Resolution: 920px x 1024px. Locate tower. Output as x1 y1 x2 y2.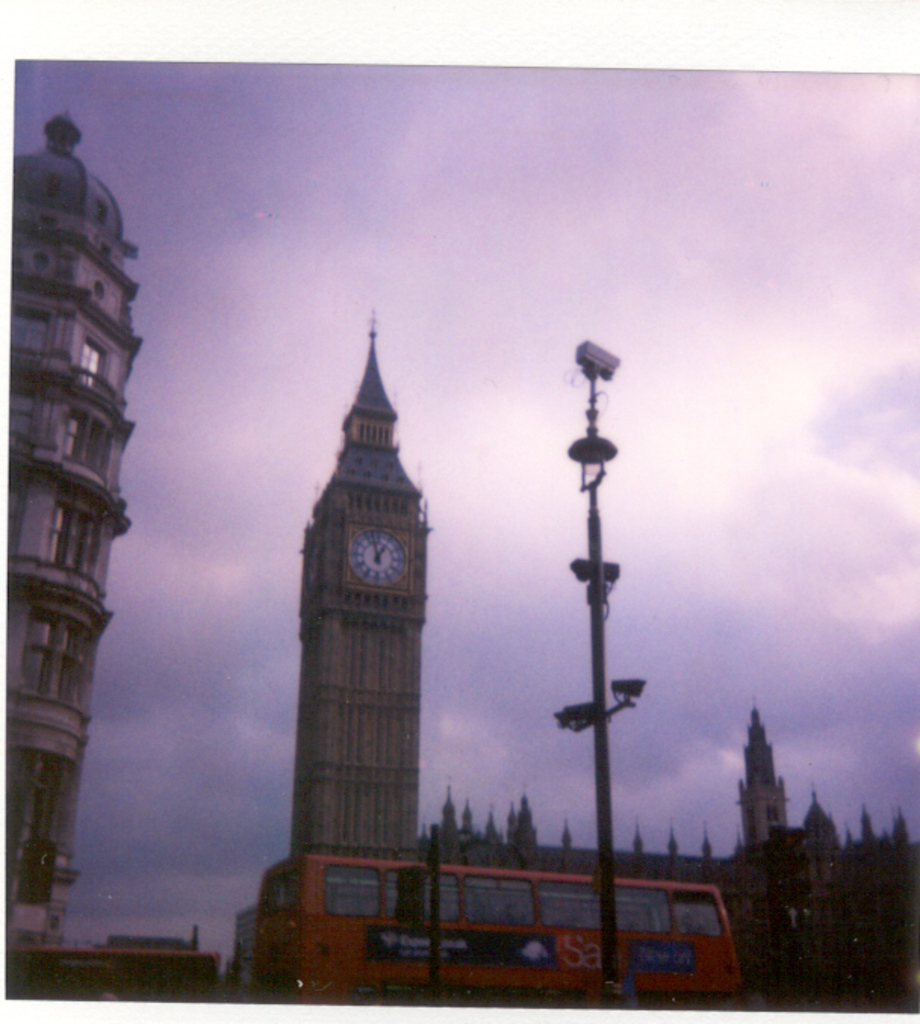
8 103 138 1004.
